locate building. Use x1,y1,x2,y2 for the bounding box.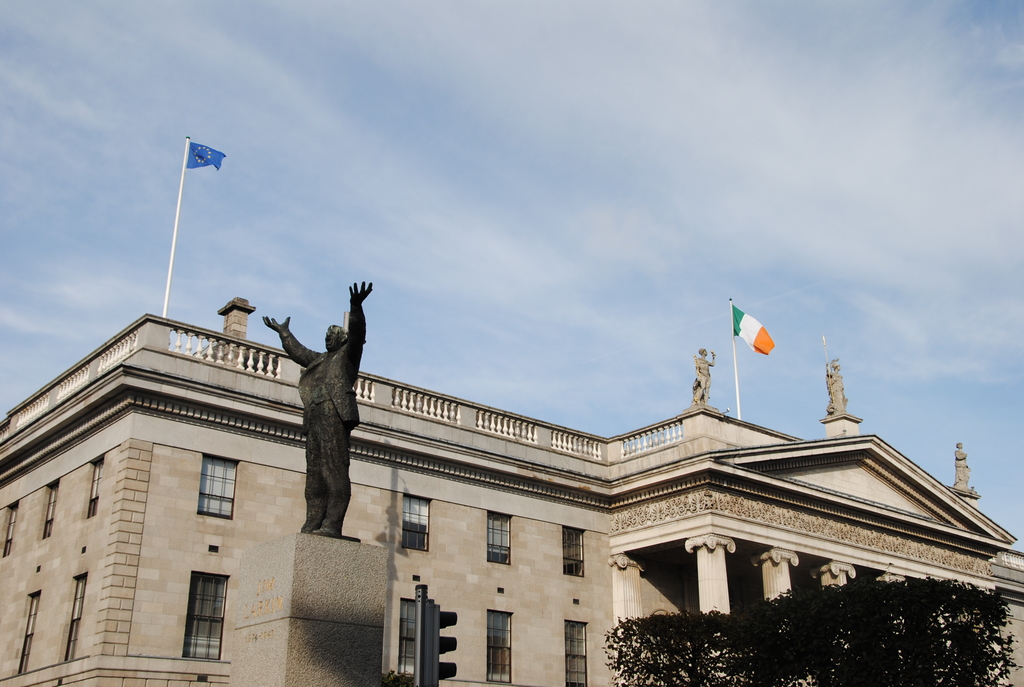
164,306,972,658.
